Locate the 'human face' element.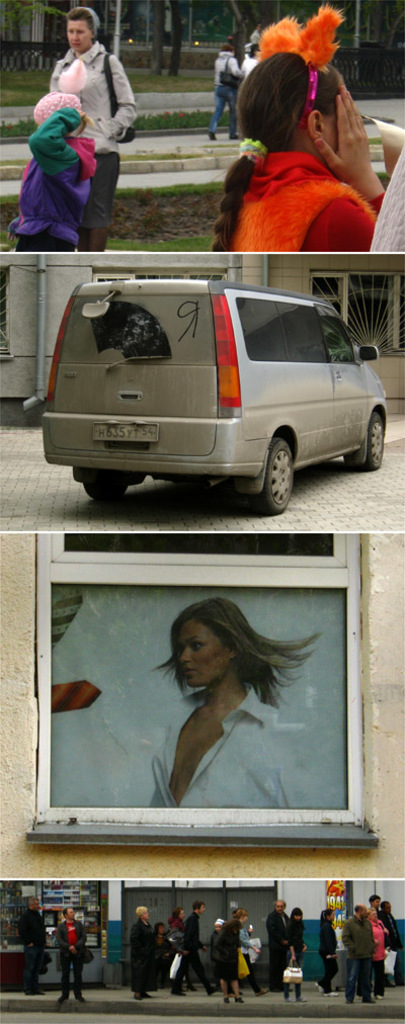
Element bbox: (x1=64, y1=17, x2=96, y2=51).
